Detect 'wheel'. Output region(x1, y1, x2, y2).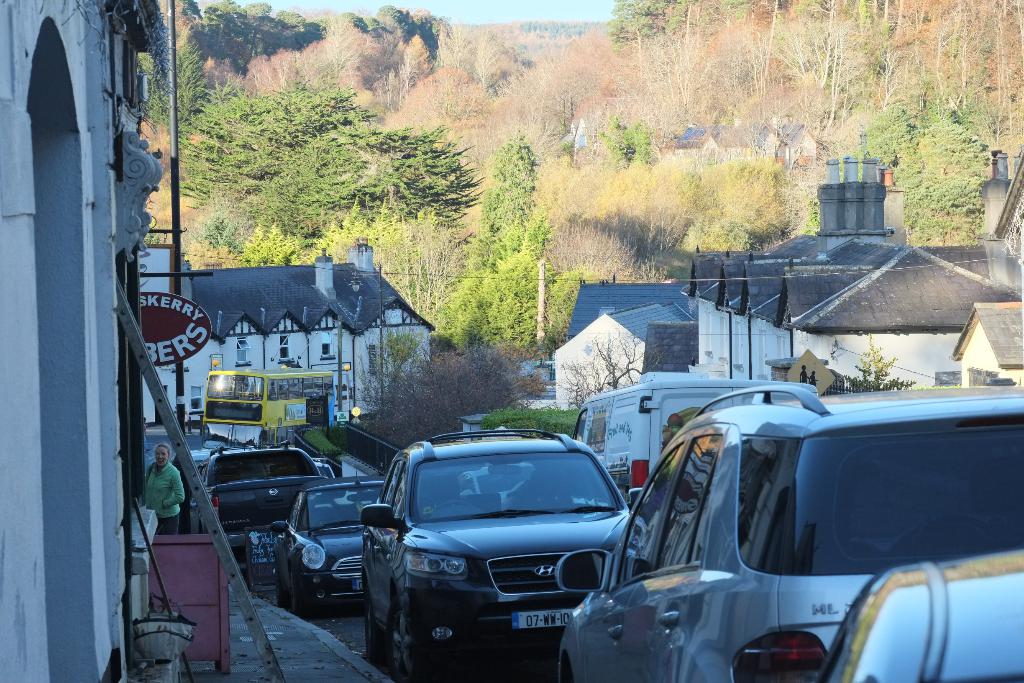
region(429, 502, 477, 514).
